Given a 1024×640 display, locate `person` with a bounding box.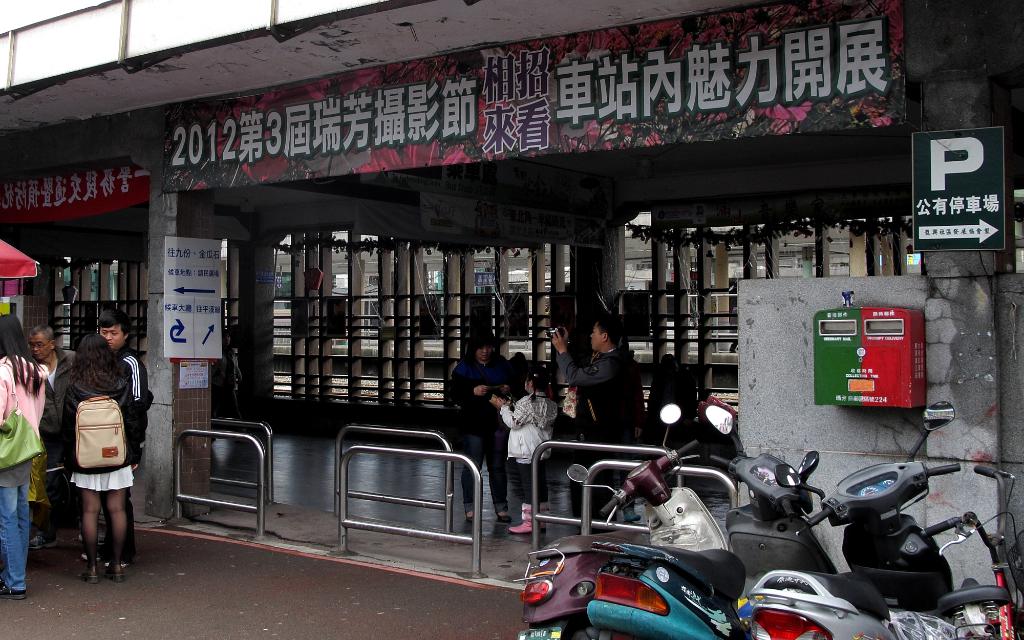
Located: select_region(0, 310, 47, 600).
